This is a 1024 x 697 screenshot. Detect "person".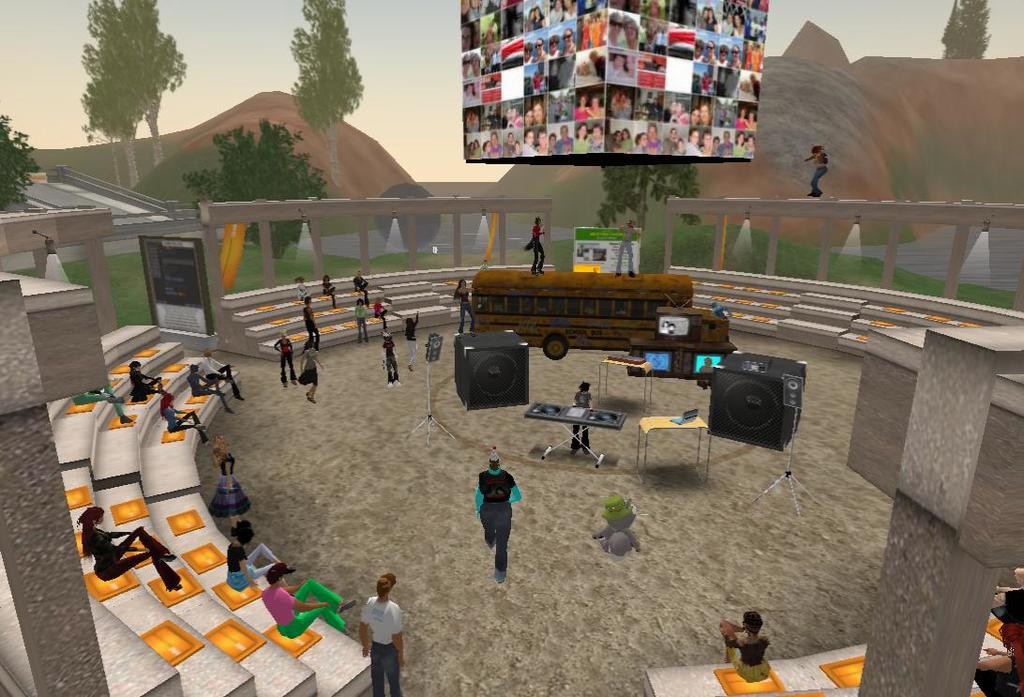
bbox(589, 53, 599, 78).
